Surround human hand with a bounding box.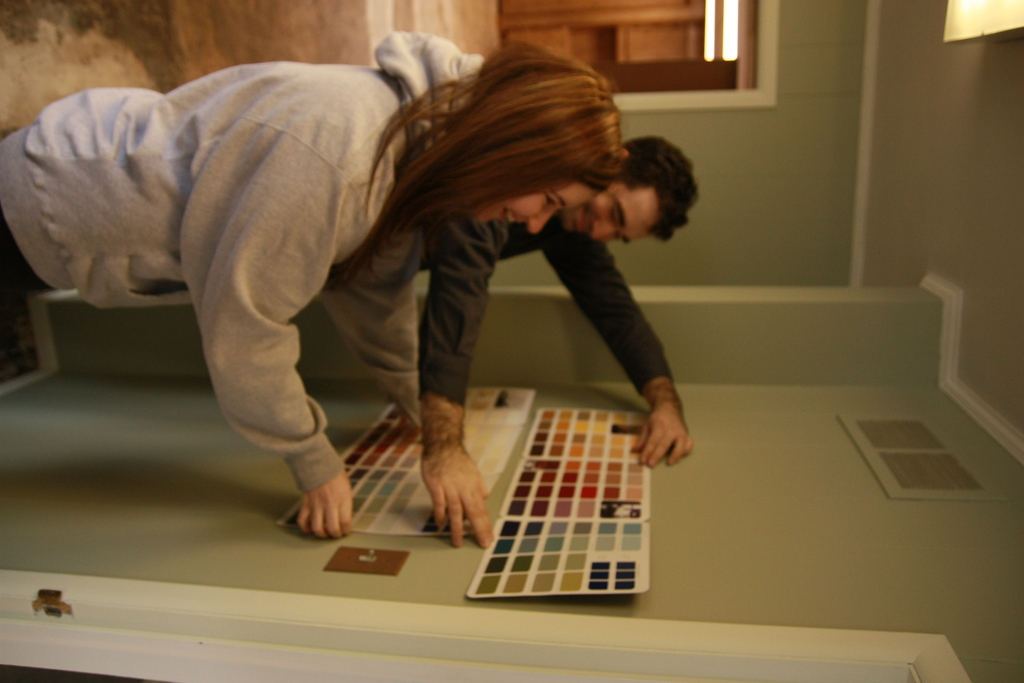
[left=299, top=467, right=351, bottom=541].
